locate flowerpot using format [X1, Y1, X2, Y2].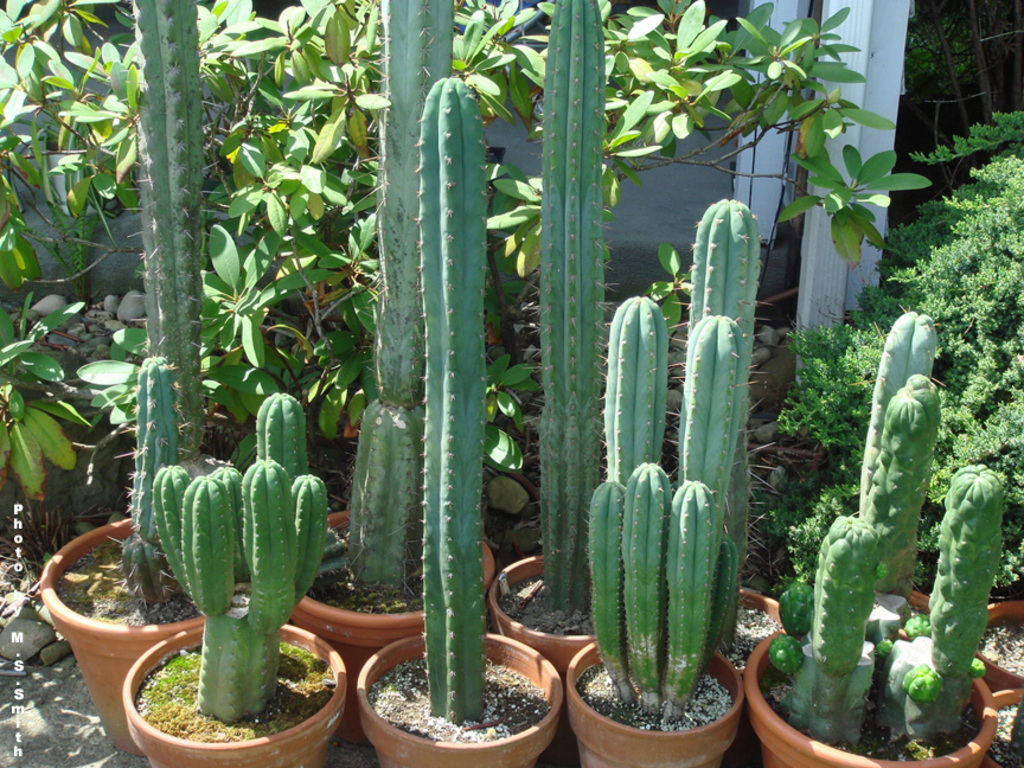
[564, 635, 747, 767].
